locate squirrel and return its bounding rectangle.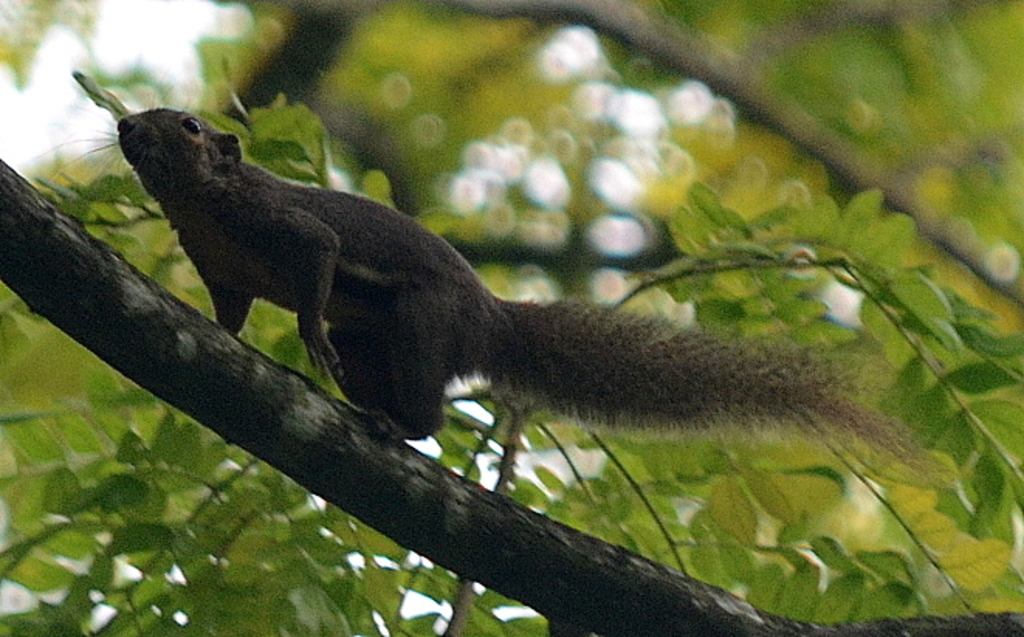
25:101:950:465.
